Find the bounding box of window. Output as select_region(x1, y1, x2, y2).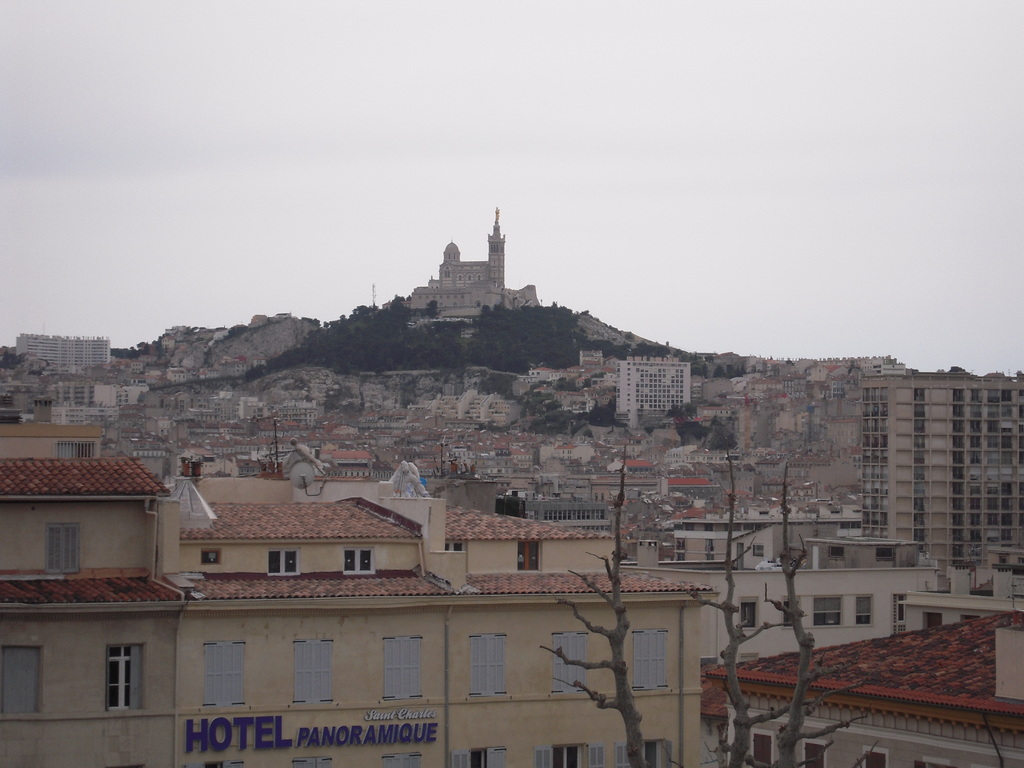
select_region(779, 595, 801, 634).
